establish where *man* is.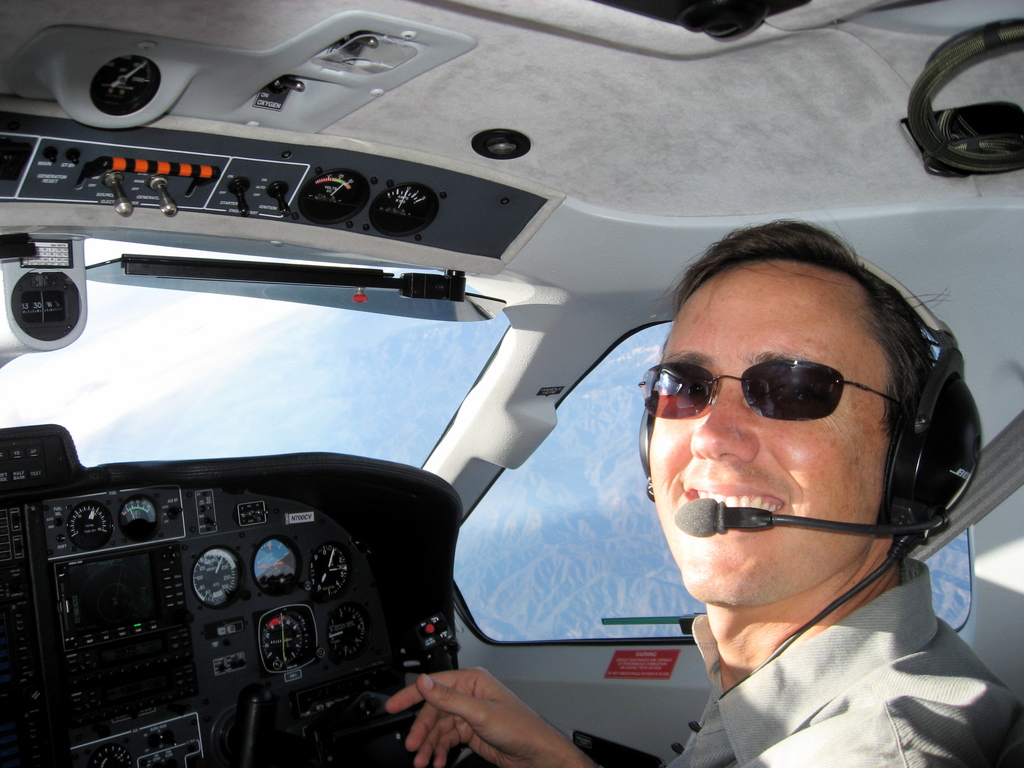
Established at 383/221/1023/767.
